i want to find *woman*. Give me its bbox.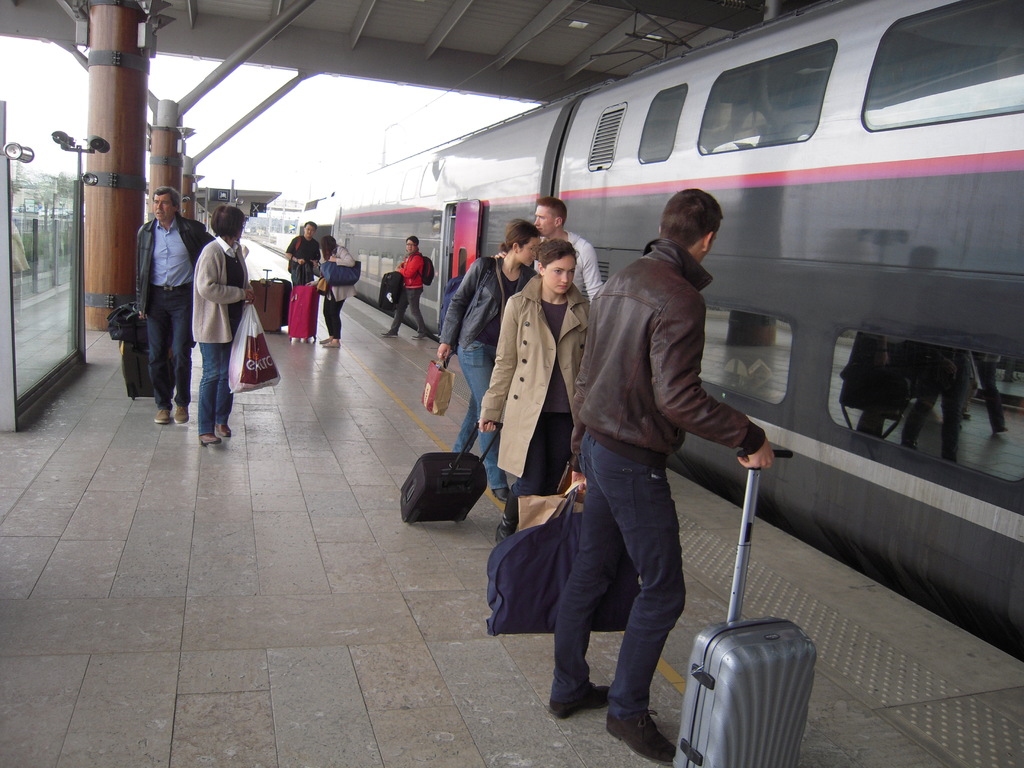
(x1=483, y1=238, x2=595, y2=541).
